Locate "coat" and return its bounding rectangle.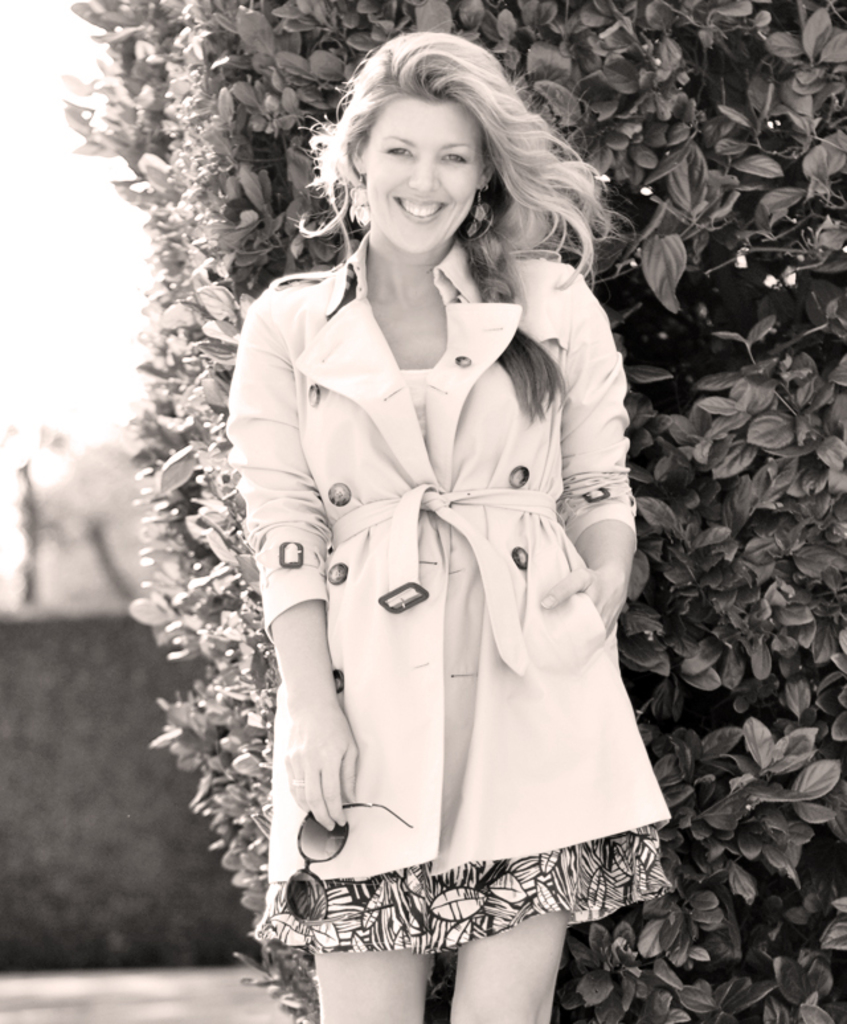
pyautogui.locateOnScreen(213, 217, 642, 885).
